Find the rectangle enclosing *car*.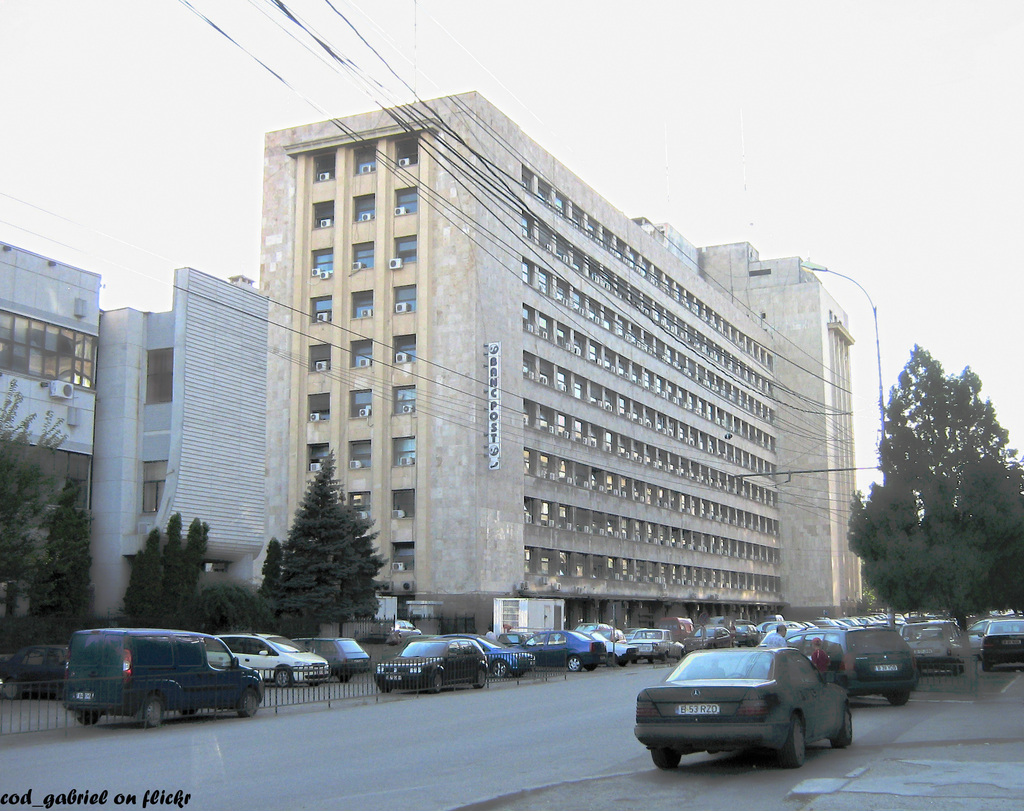
[left=433, top=633, right=535, bottom=679].
